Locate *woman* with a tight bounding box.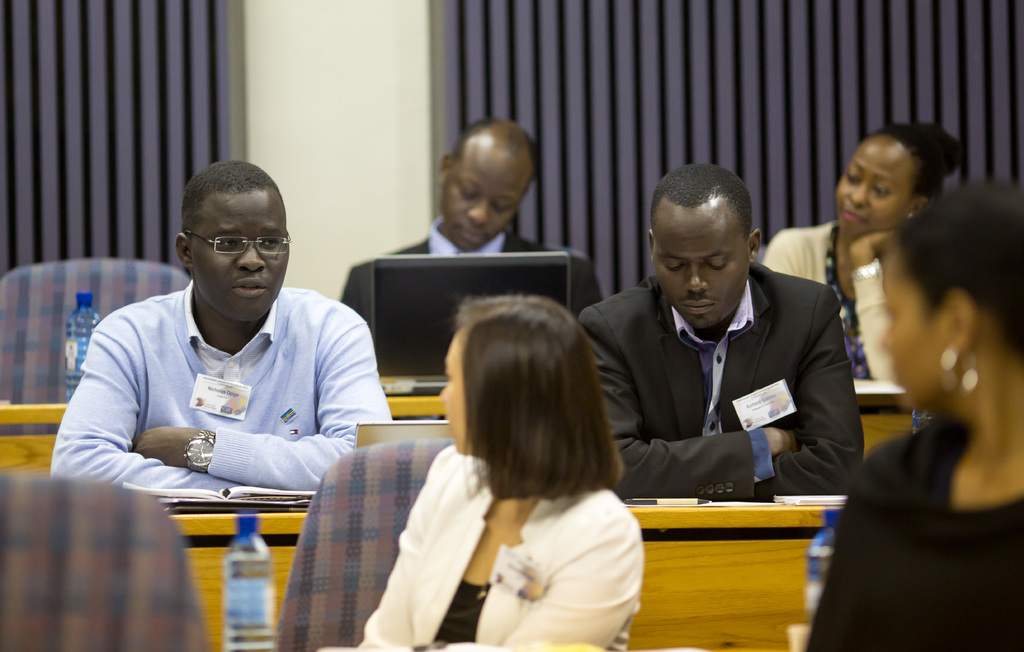
left=800, top=180, right=1023, bottom=651.
